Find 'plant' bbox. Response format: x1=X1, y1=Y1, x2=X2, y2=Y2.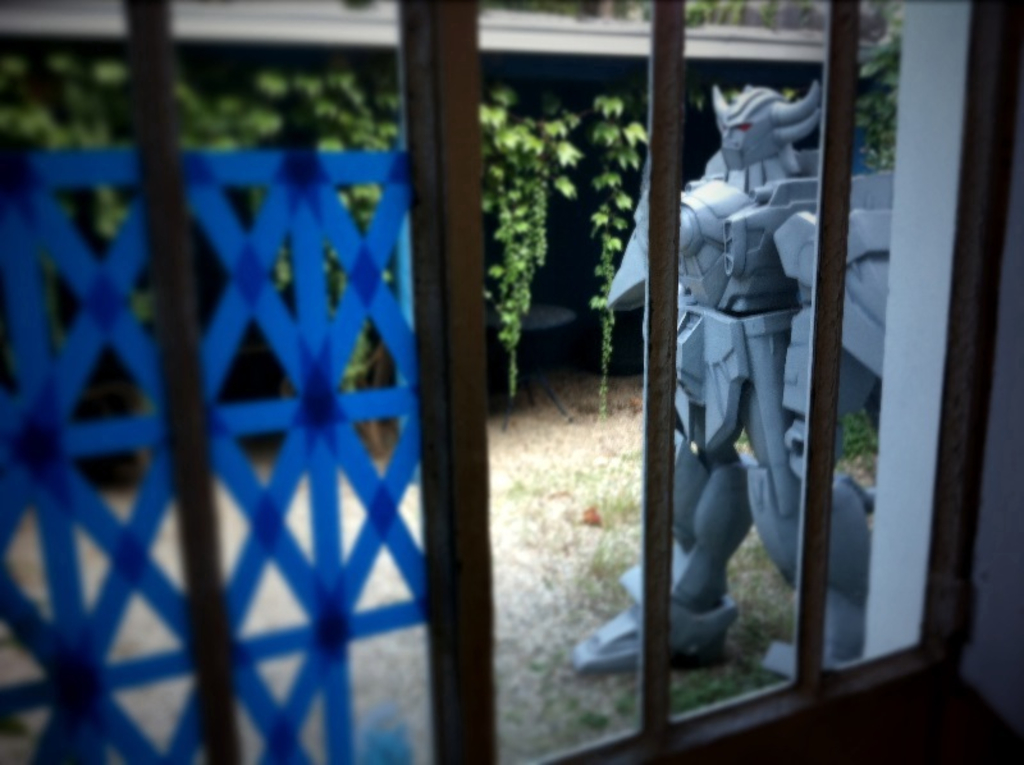
x1=550, y1=568, x2=851, y2=759.
